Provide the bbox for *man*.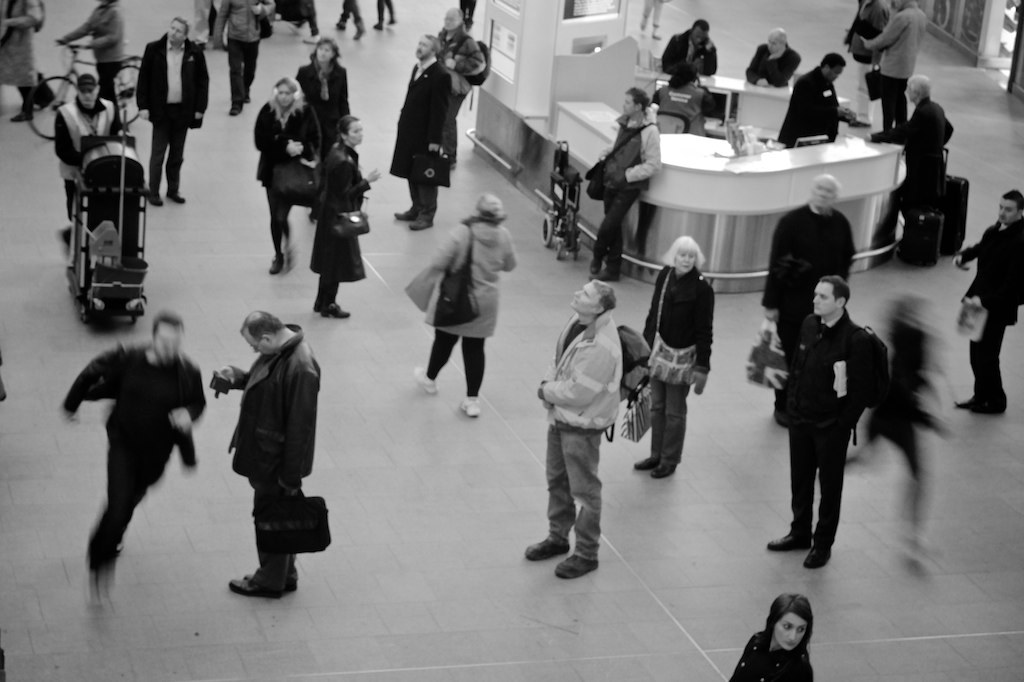
bbox=[437, 9, 488, 106].
